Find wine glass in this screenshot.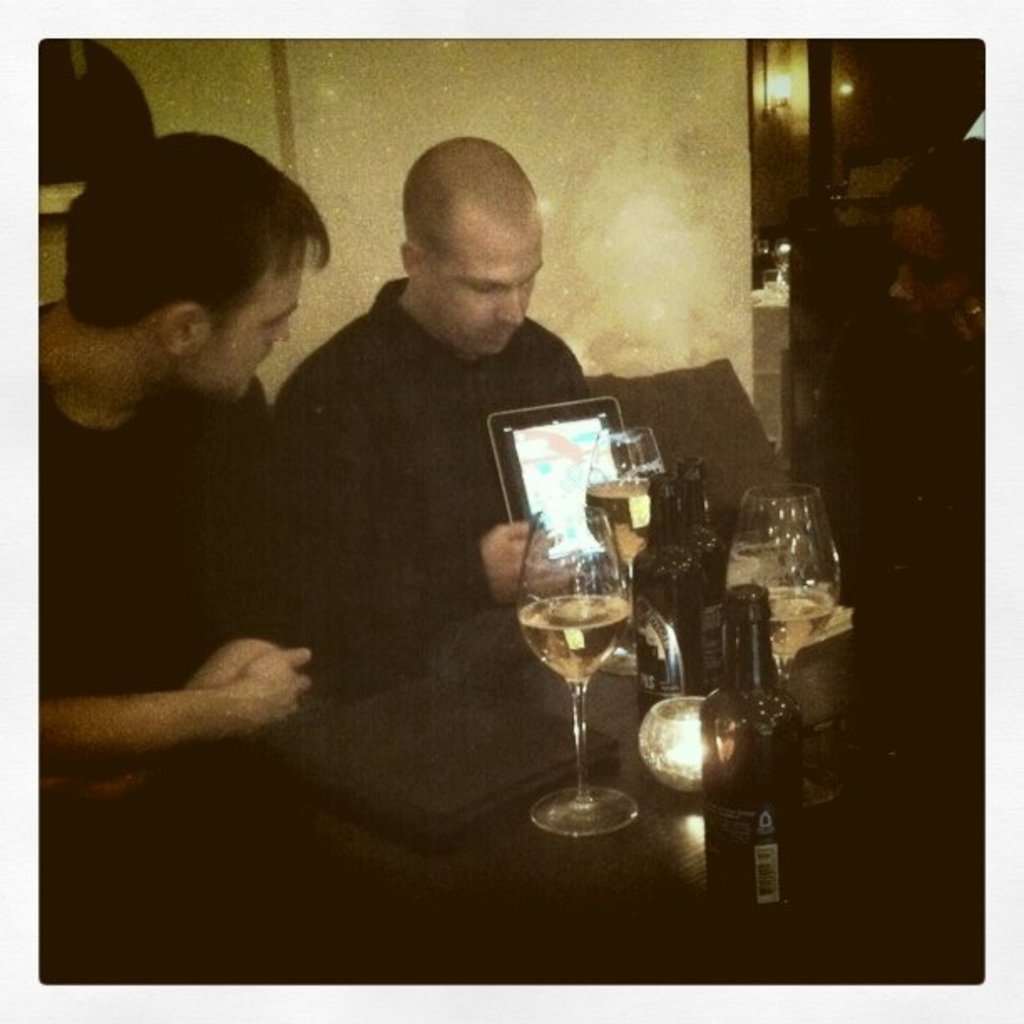
The bounding box for wine glass is crop(517, 510, 632, 830).
